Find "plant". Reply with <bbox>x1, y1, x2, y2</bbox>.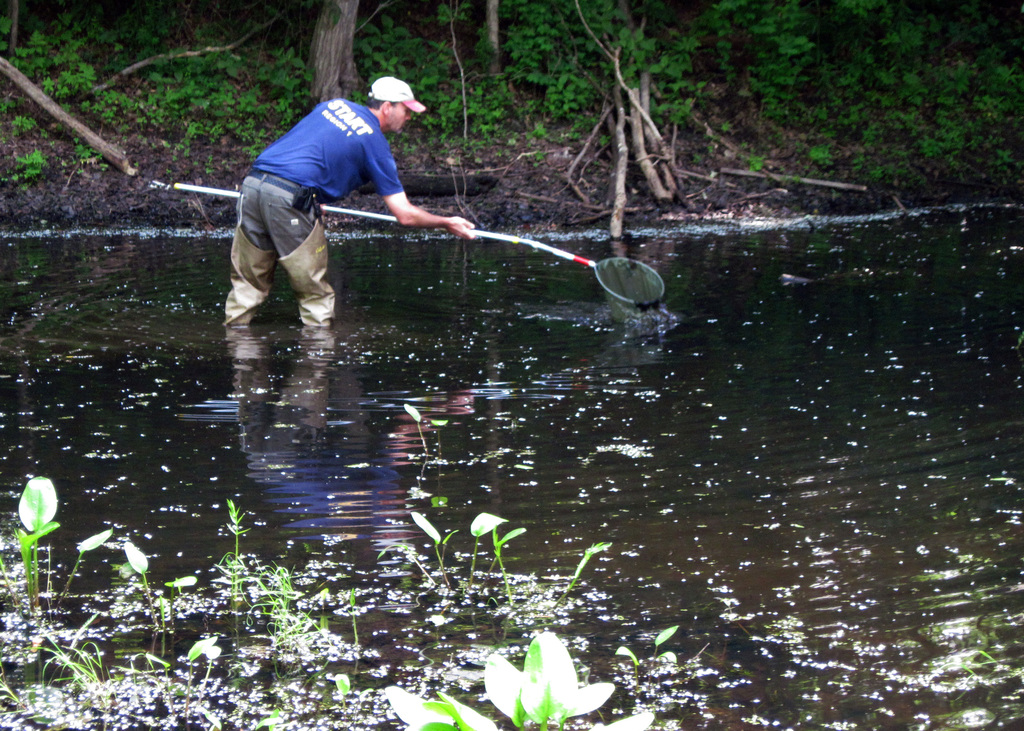
<bbox>5, 460, 65, 606</bbox>.
